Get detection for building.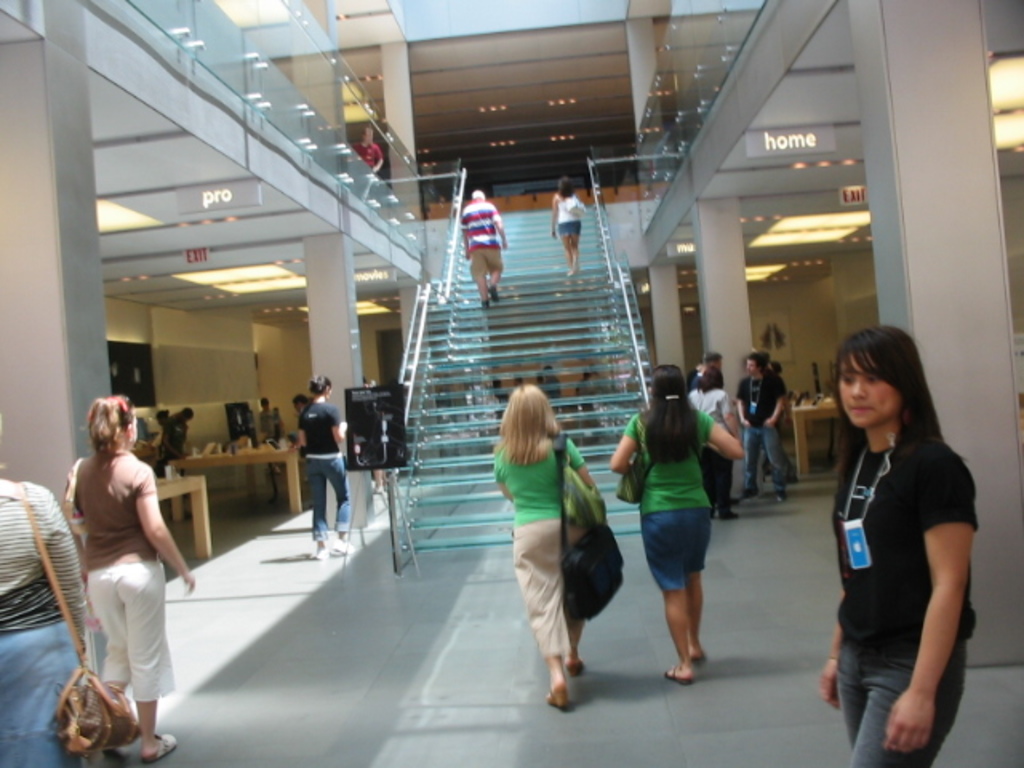
Detection: [0, 0, 1022, 766].
